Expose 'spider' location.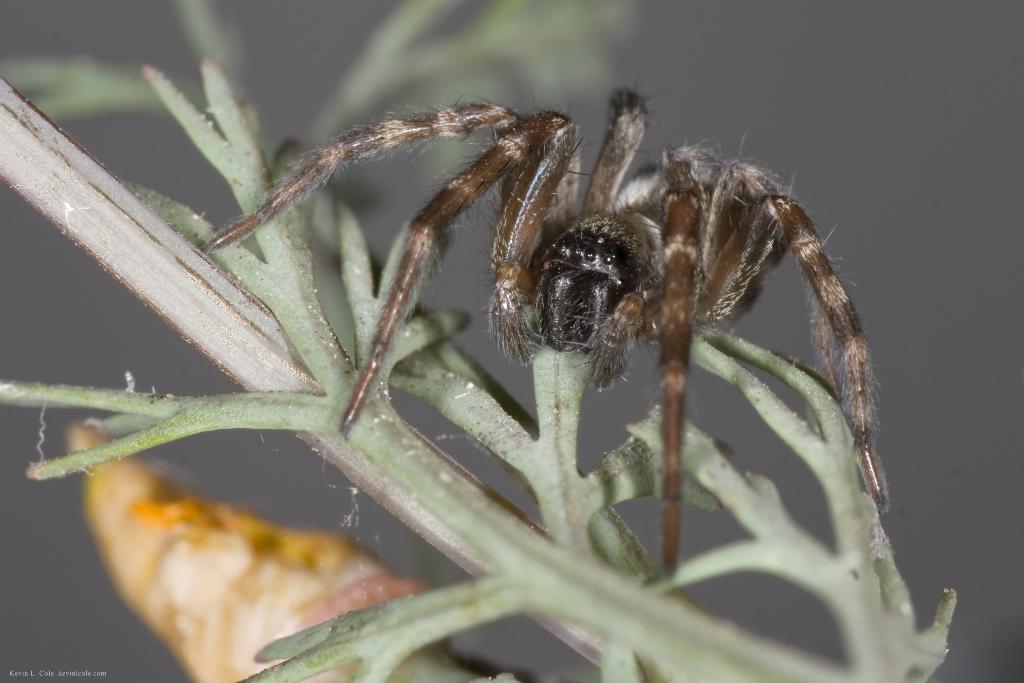
Exposed at bbox(202, 77, 895, 578).
